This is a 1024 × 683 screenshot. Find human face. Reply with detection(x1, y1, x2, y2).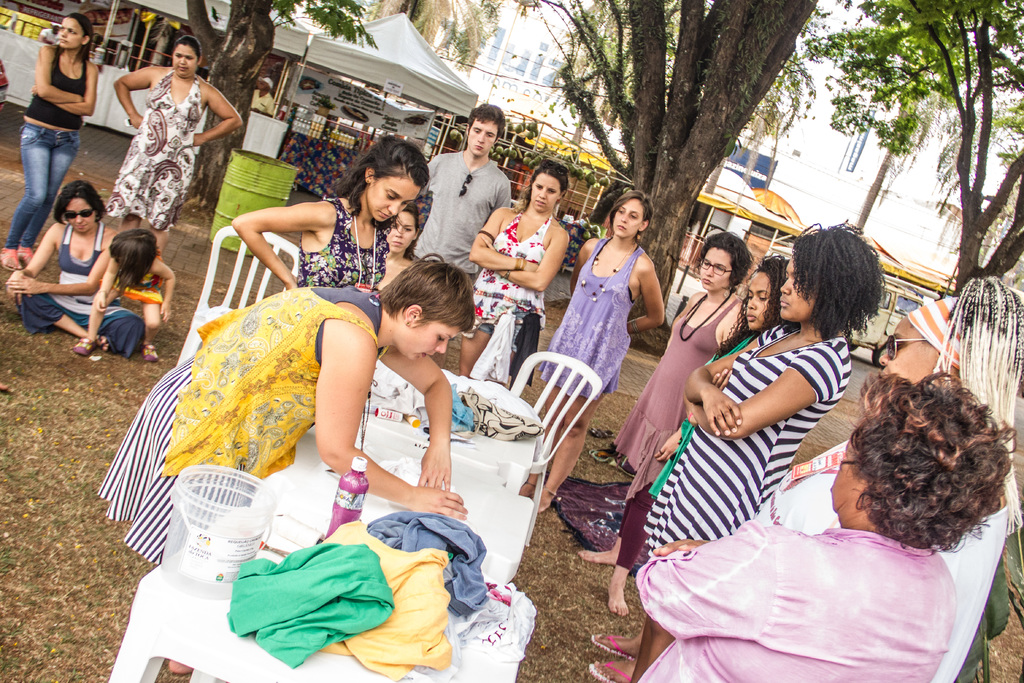
detection(386, 214, 417, 254).
